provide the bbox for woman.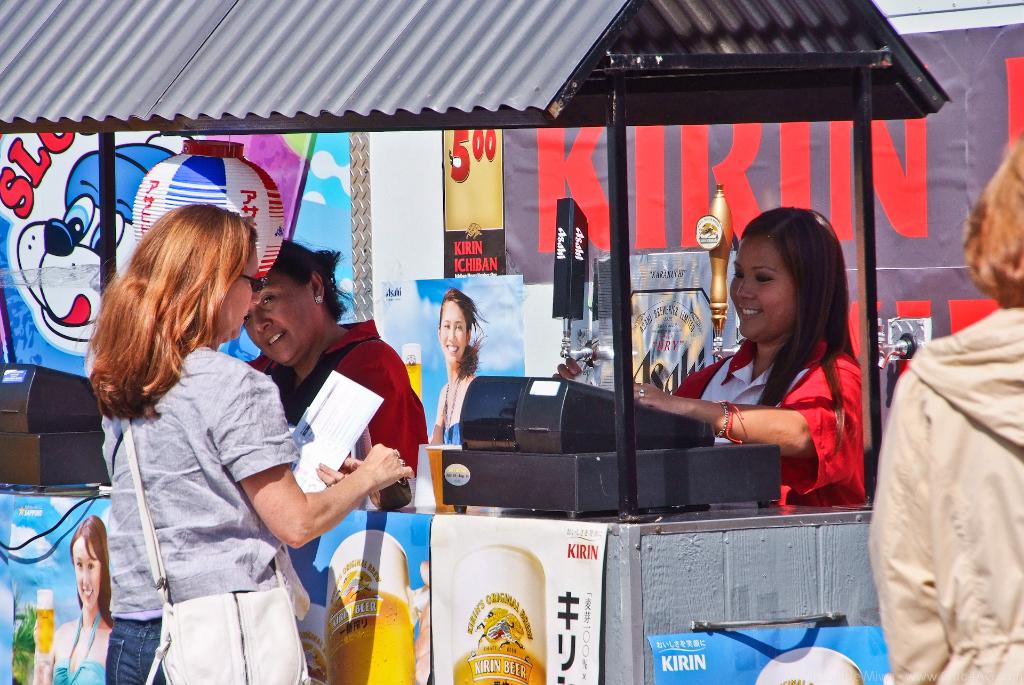
select_region(428, 288, 493, 442).
